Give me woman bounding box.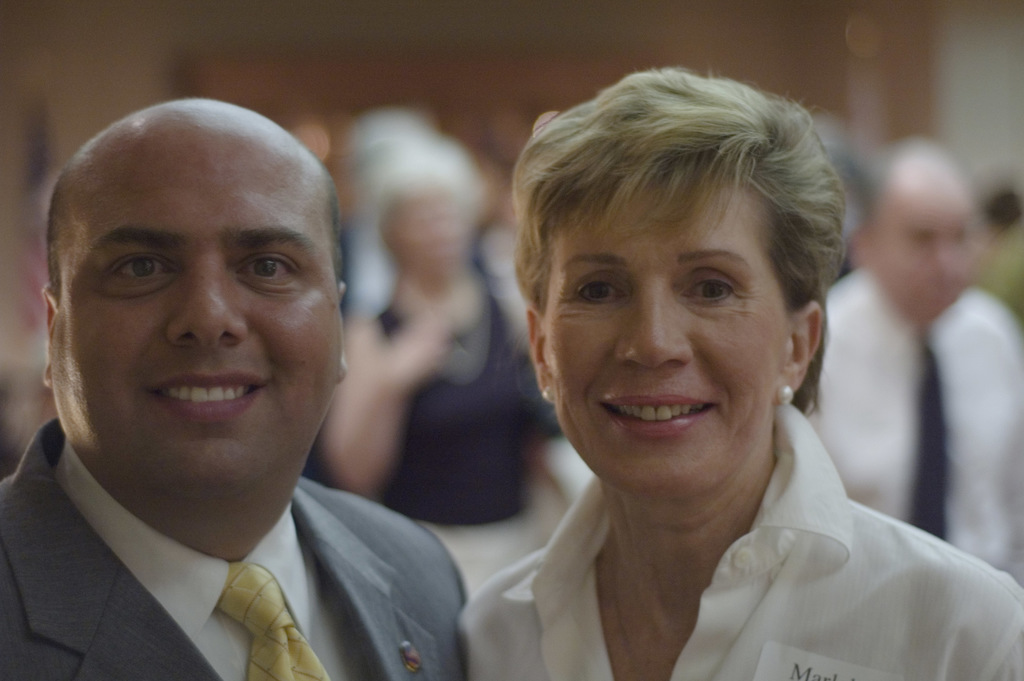
x1=410 y1=67 x2=993 y2=677.
